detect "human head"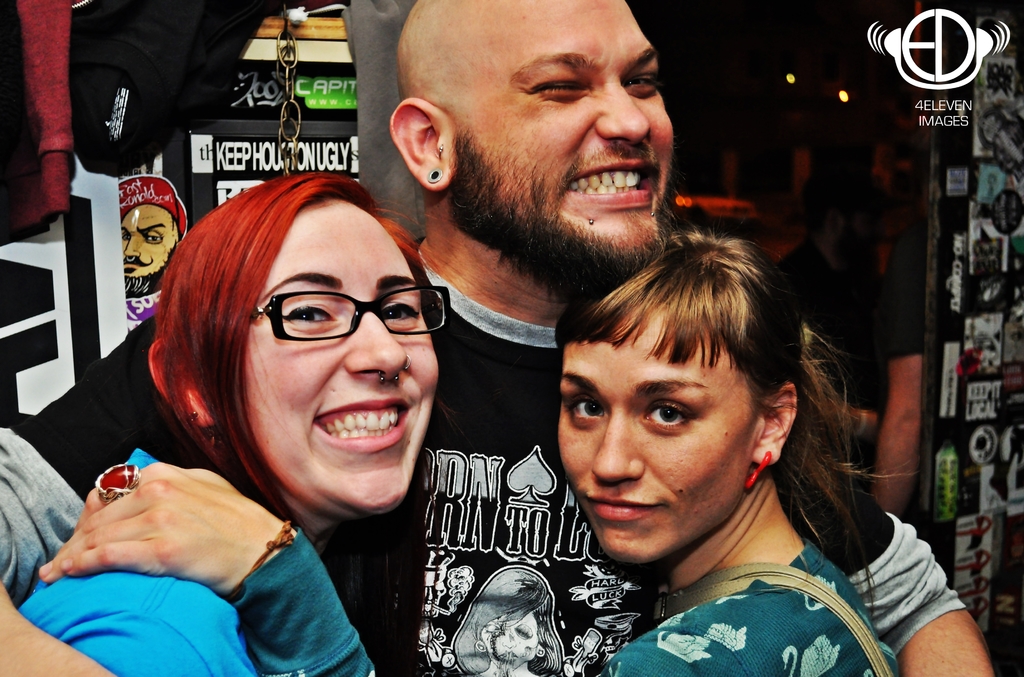
bbox=(121, 204, 182, 300)
